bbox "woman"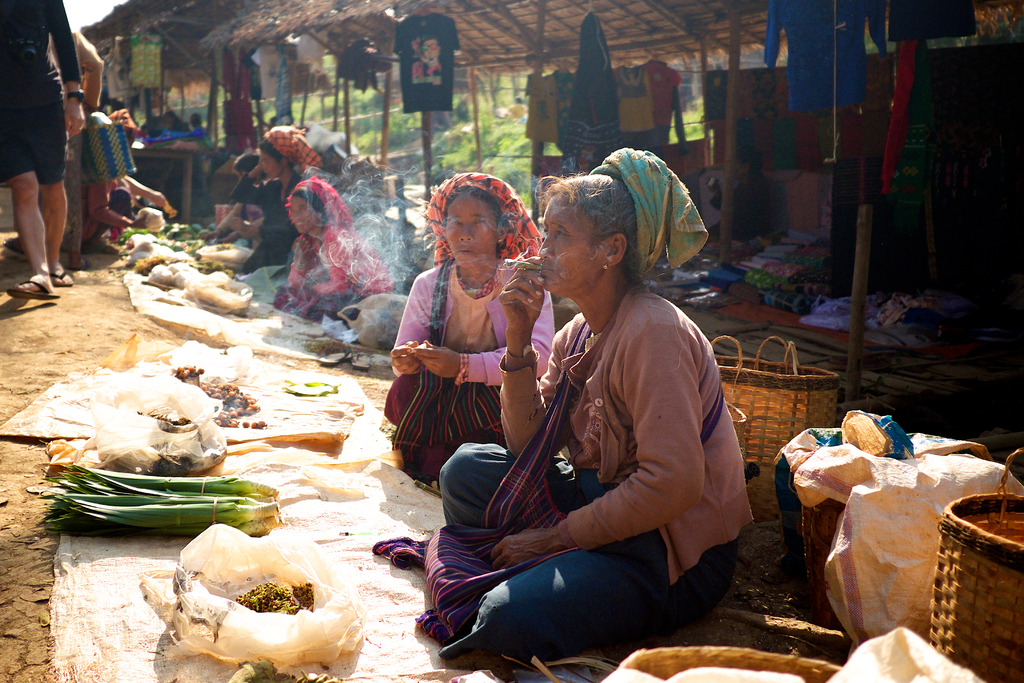
region(74, 173, 175, 255)
